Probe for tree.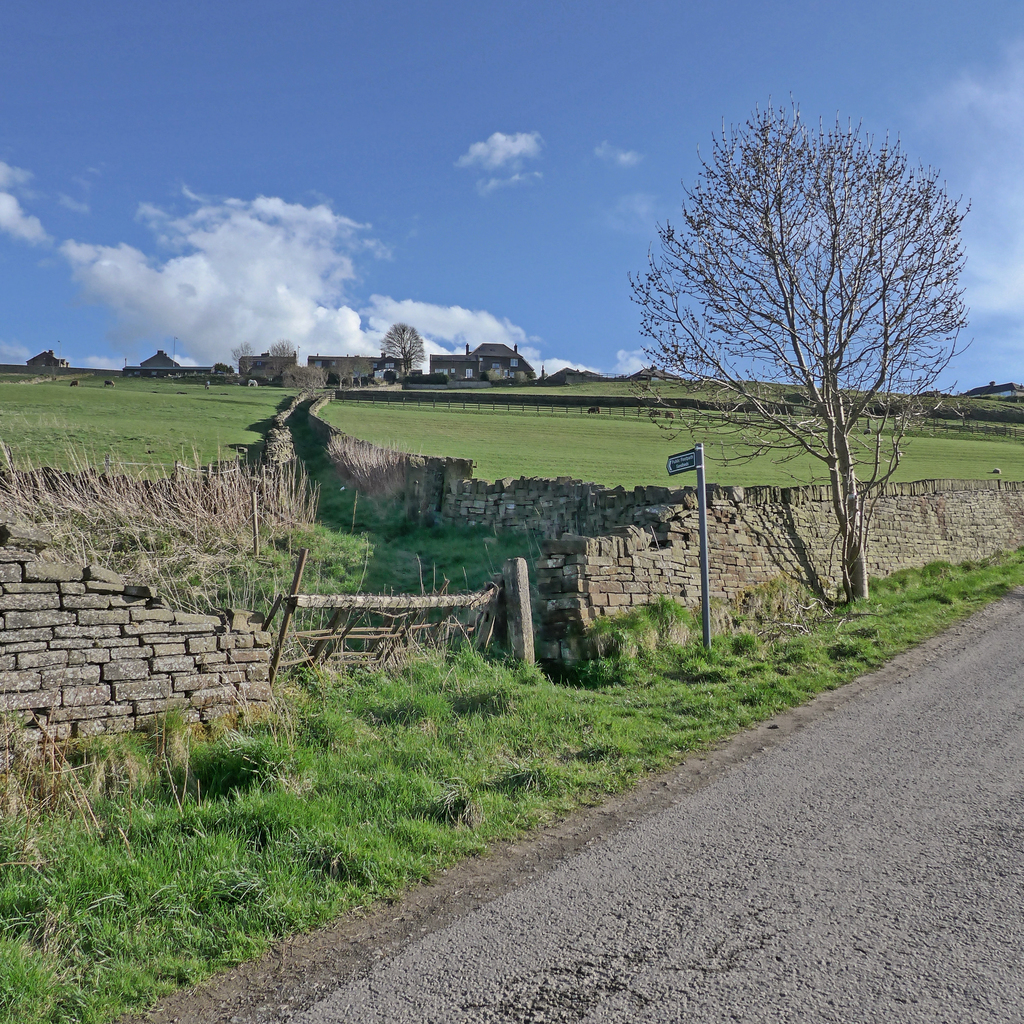
Probe result: 268,338,298,364.
